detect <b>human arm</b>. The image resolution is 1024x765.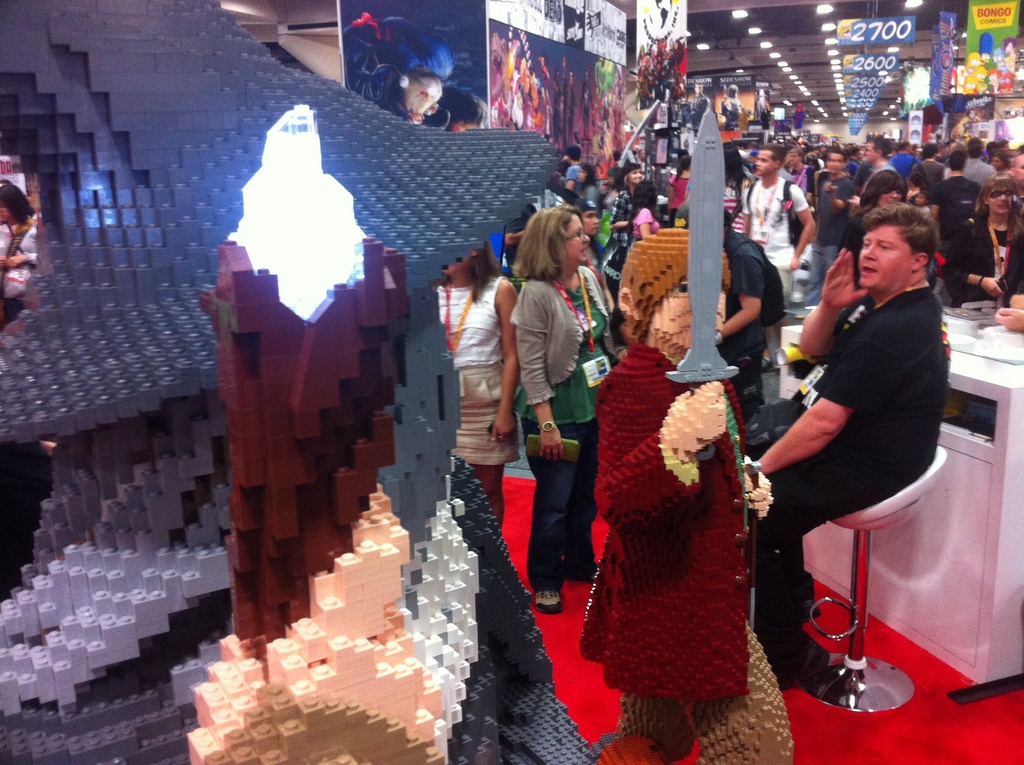
[left=750, top=314, right=866, bottom=479].
